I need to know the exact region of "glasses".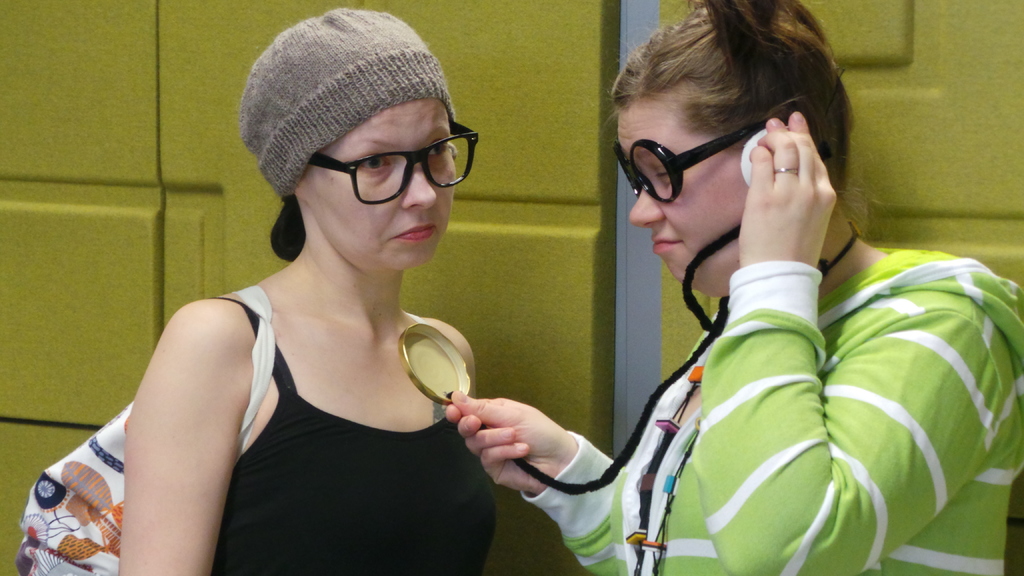
Region: bbox=[271, 125, 472, 199].
